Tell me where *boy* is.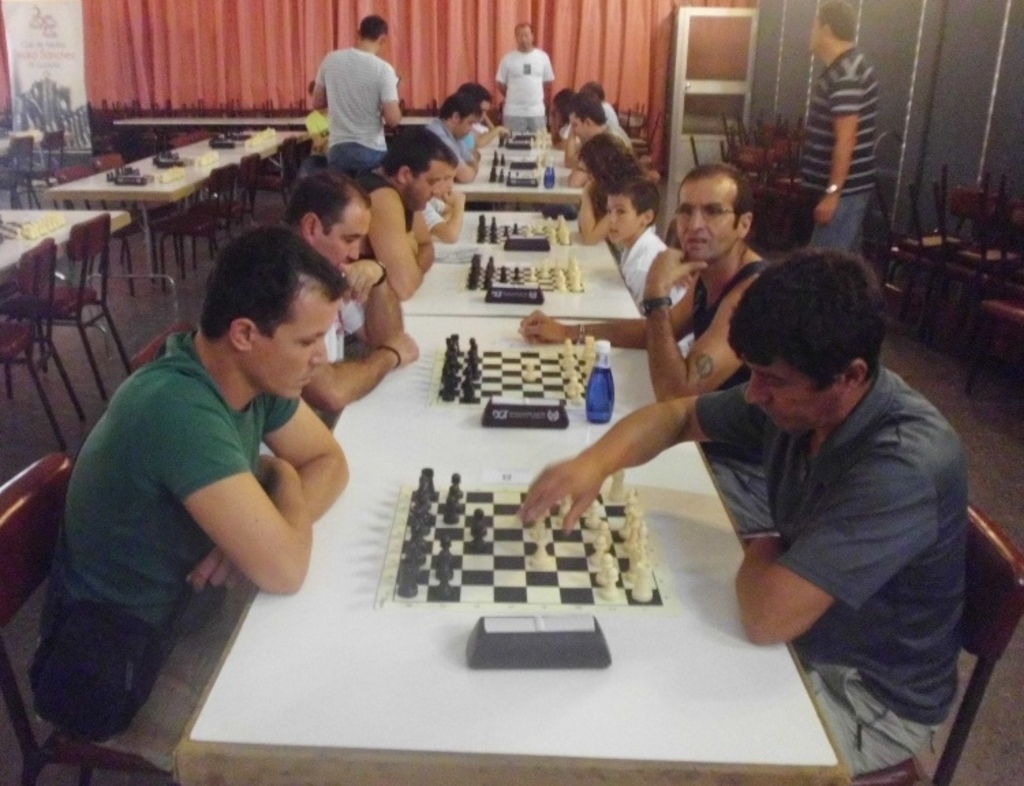
*boy* is at x1=412, y1=91, x2=487, y2=180.
